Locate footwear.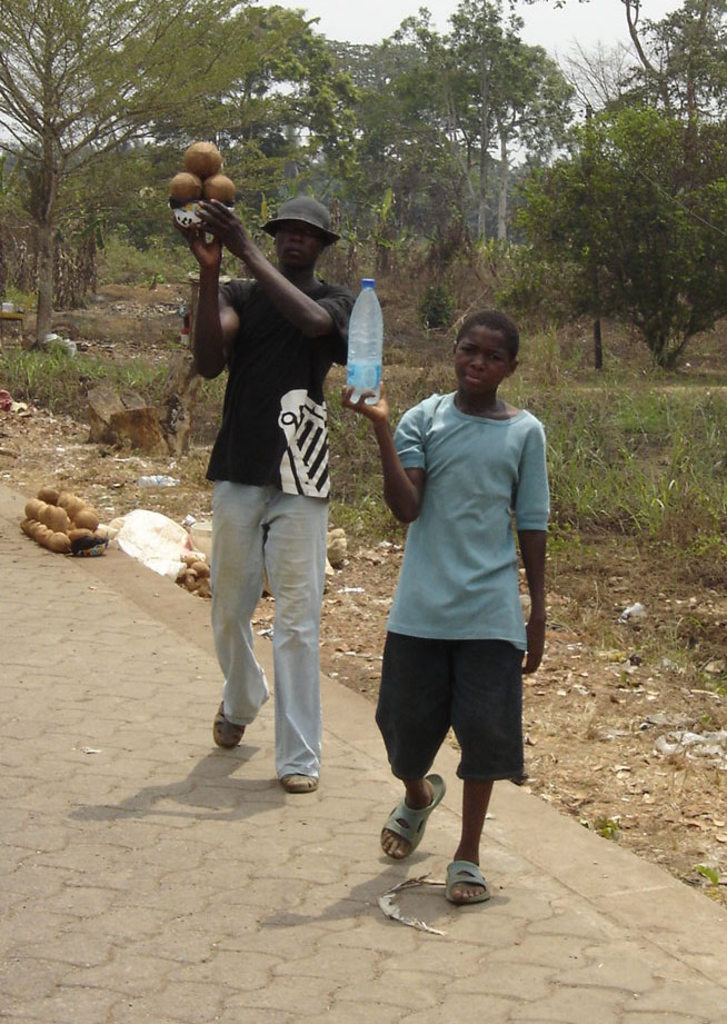
Bounding box: box(448, 857, 495, 907).
